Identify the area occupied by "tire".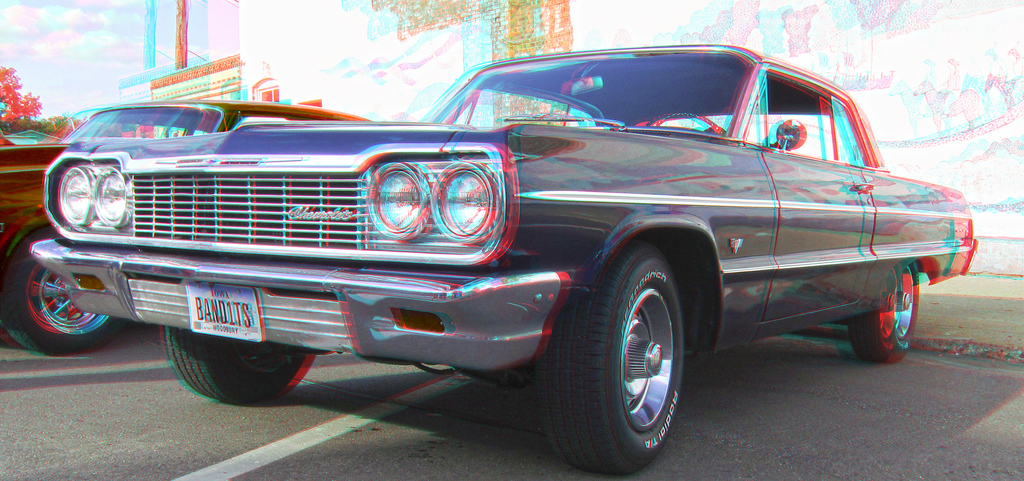
Area: 163 322 319 398.
